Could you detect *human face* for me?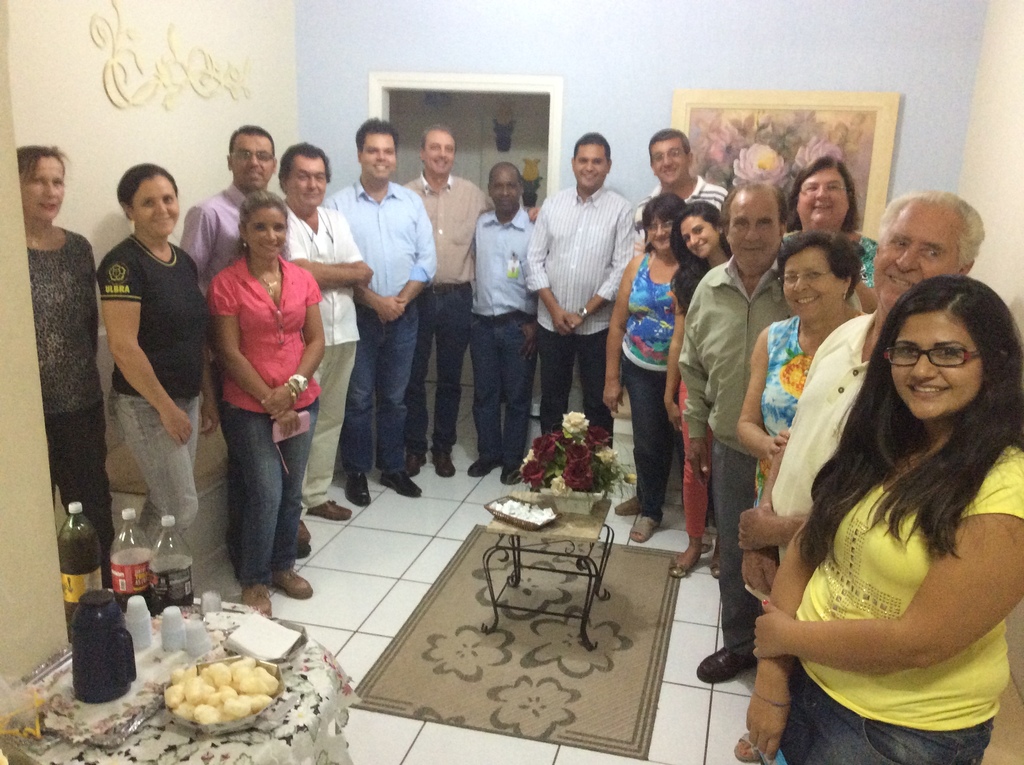
Detection result: bbox=[723, 185, 783, 278].
